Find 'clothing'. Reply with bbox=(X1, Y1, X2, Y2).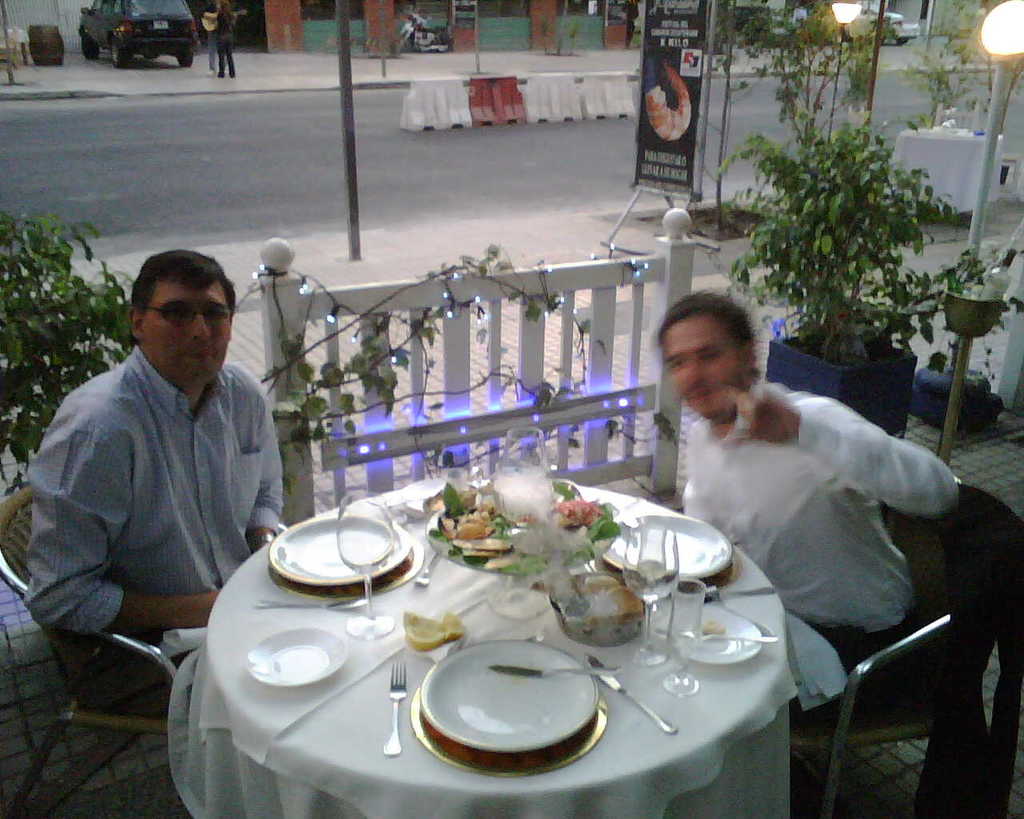
bbox=(682, 375, 952, 710).
